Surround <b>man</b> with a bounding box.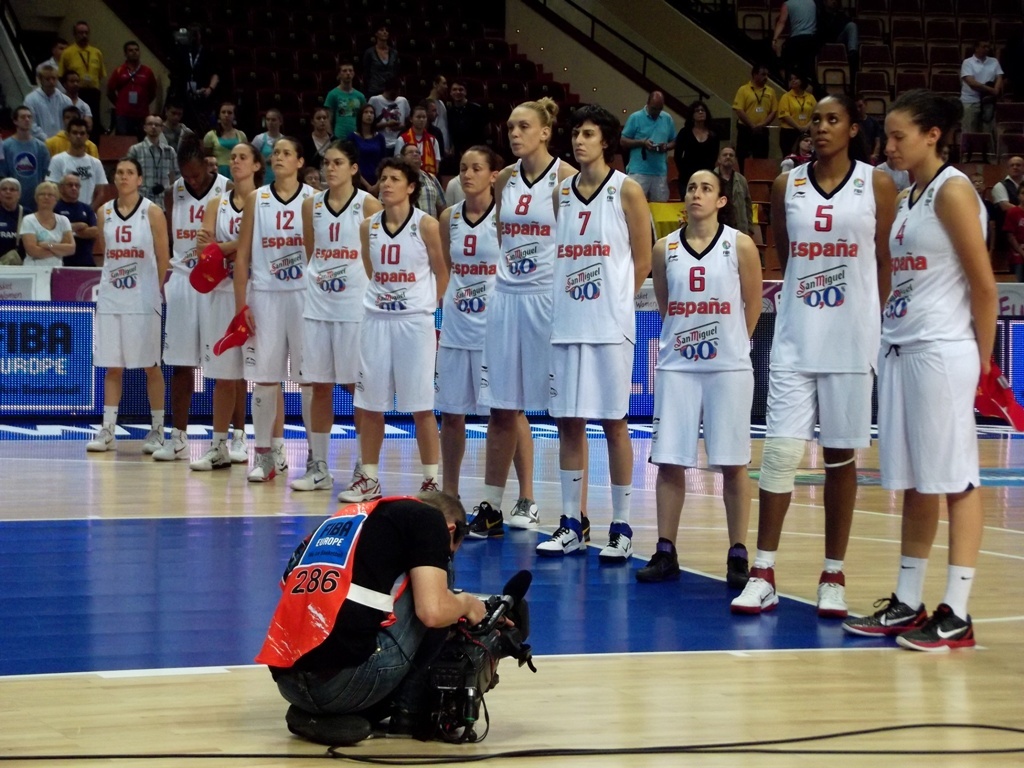
{"left": 619, "top": 88, "right": 684, "bottom": 198}.
